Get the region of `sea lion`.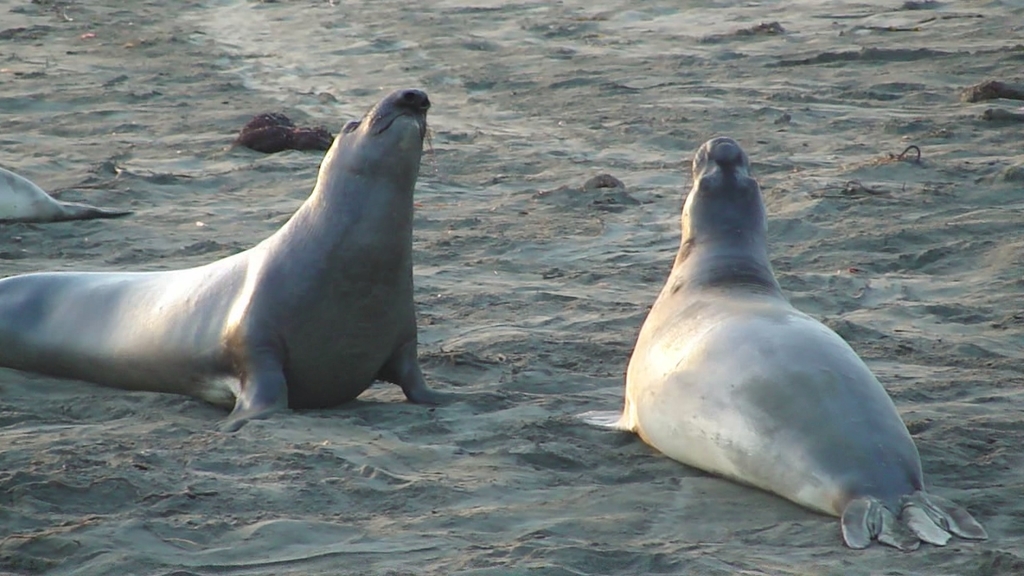
Rect(2, 88, 449, 426).
